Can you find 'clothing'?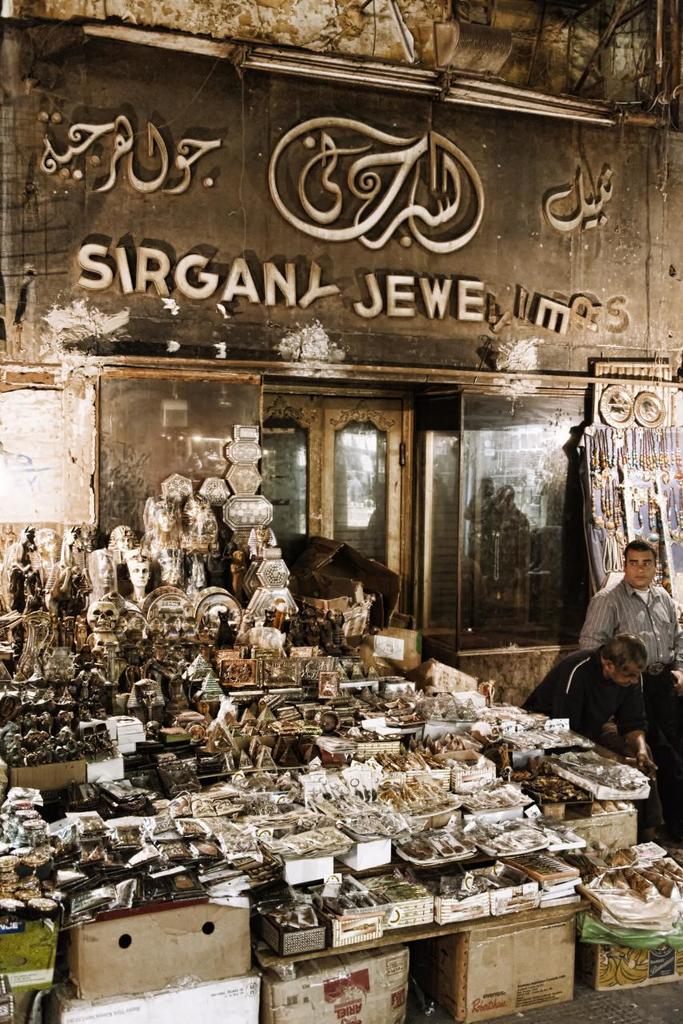
Yes, bounding box: 588:575:677:711.
